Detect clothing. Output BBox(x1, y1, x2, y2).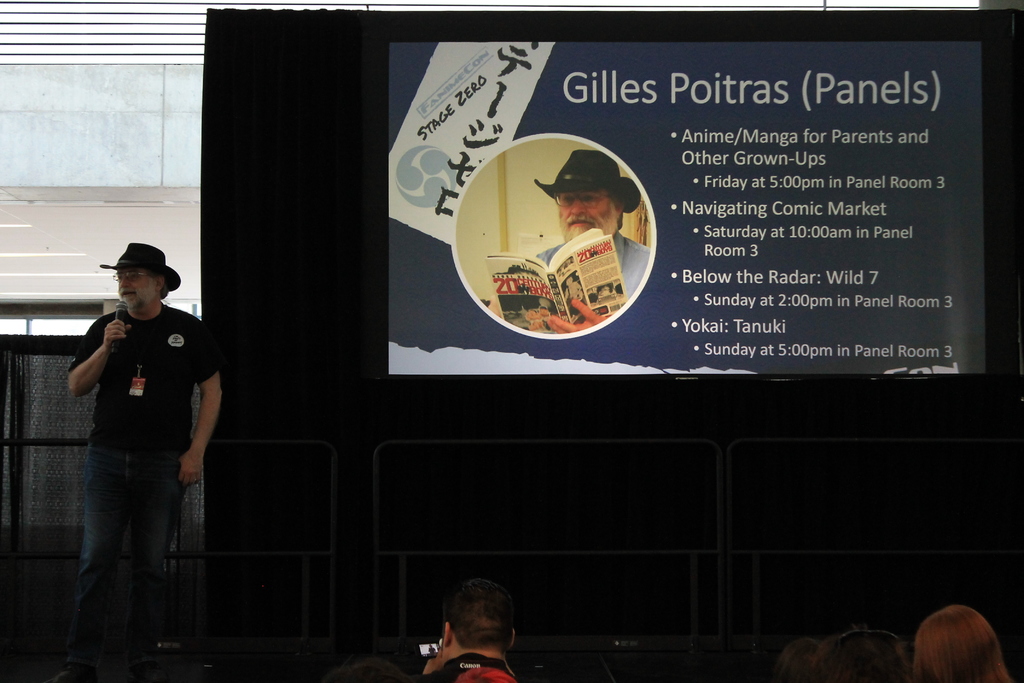
BBox(534, 155, 650, 217).
